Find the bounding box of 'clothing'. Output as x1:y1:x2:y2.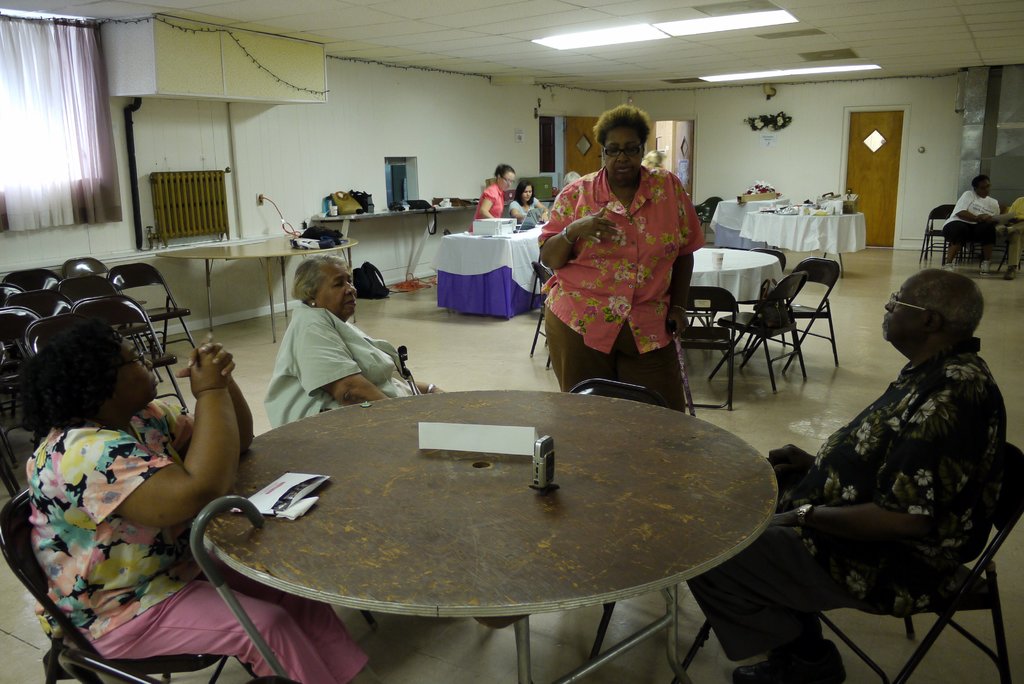
799:343:996:611.
